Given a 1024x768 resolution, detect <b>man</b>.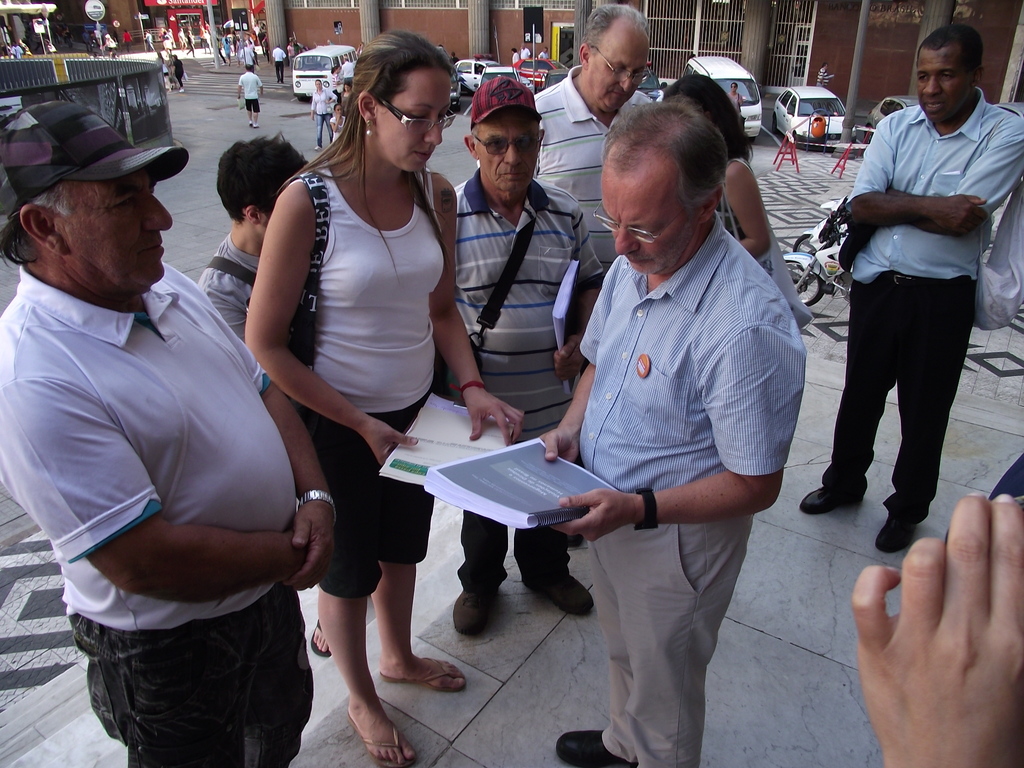
{"x1": 8, "y1": 65, "x2": 331, "y2": 756}.
